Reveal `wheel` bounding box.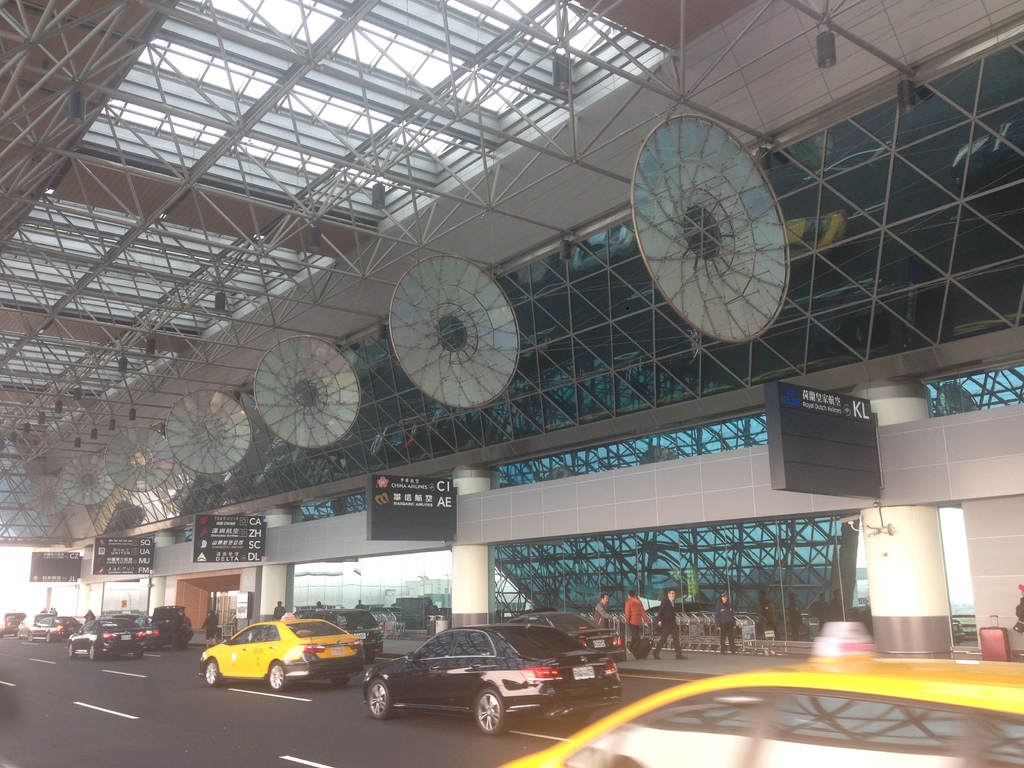
Revealed: 627,100,792,348.
